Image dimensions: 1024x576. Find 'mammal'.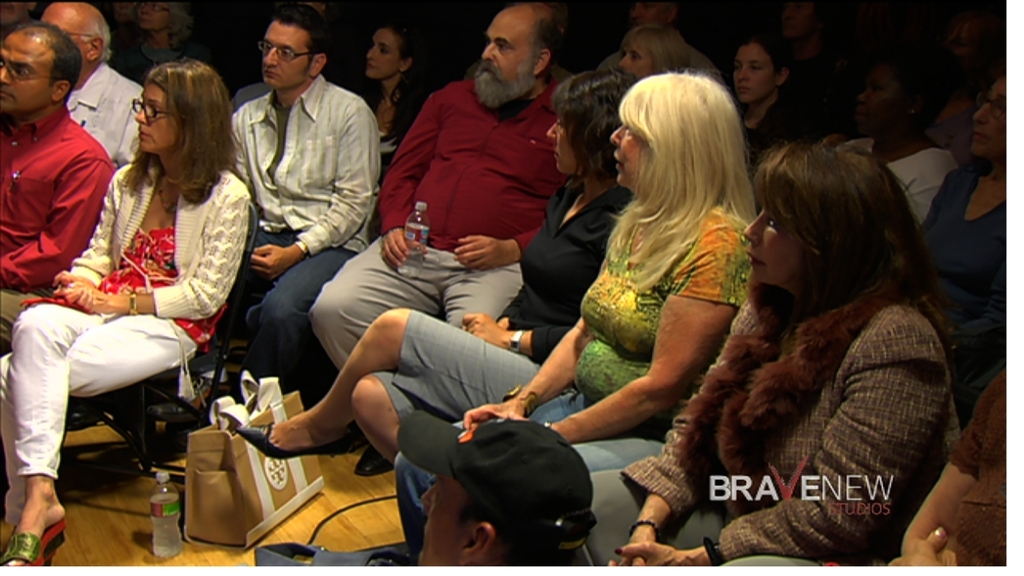
399, 66, 762, 564.
